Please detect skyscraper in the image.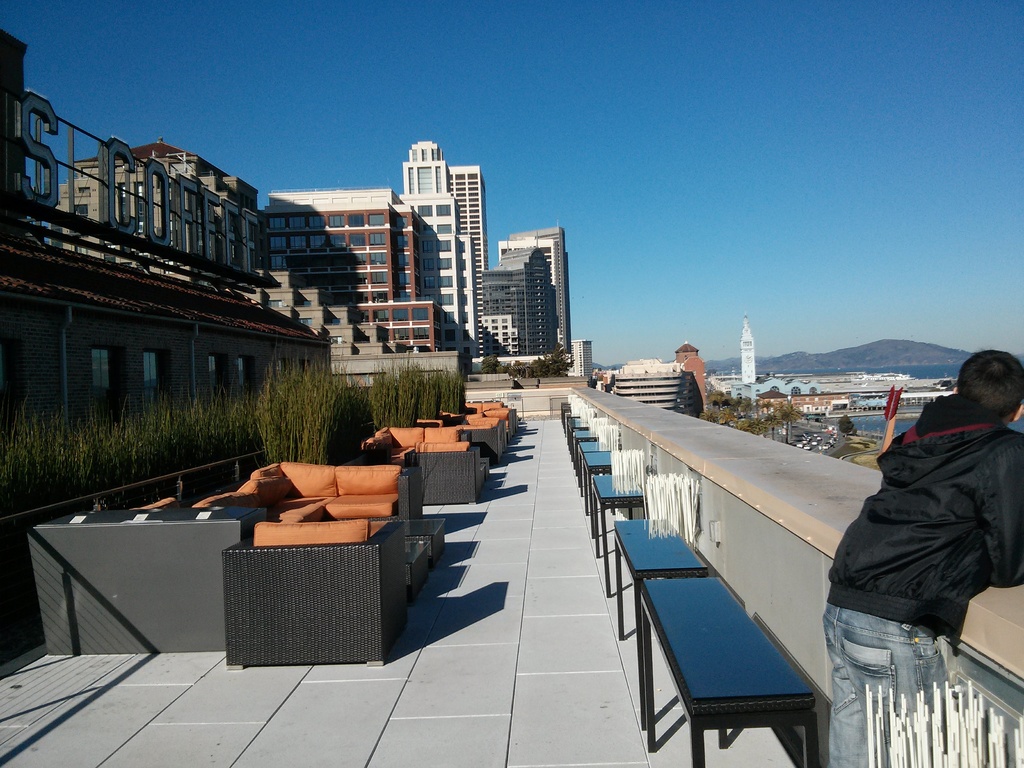
crop(475, 224, 570, 368).
